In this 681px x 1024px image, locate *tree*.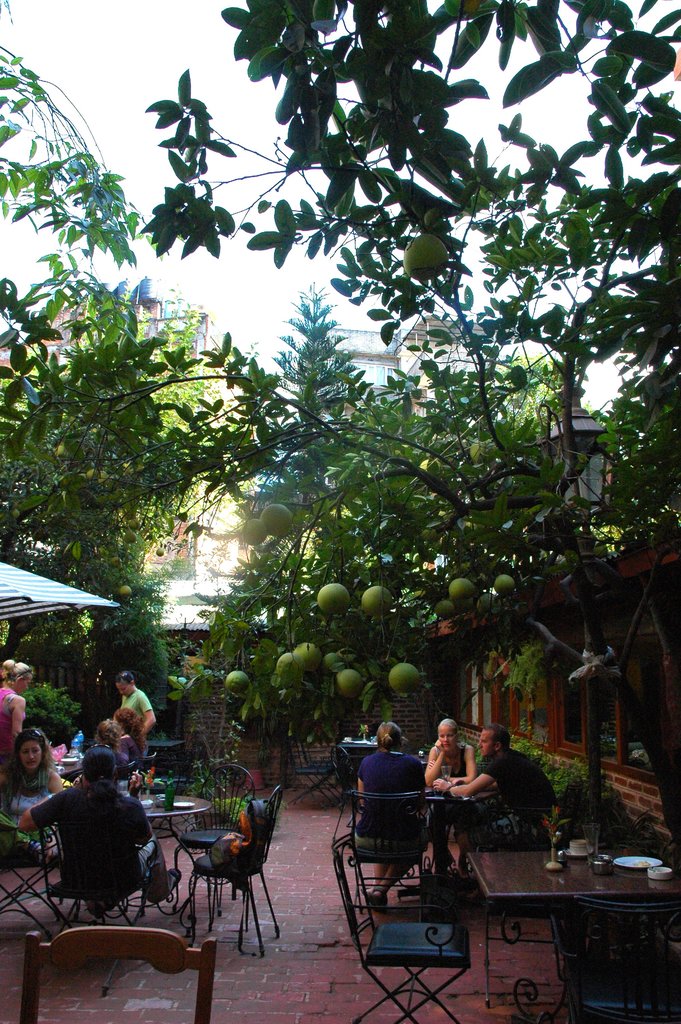
Bounding box: bbox=[424, 352, 580, 534].
